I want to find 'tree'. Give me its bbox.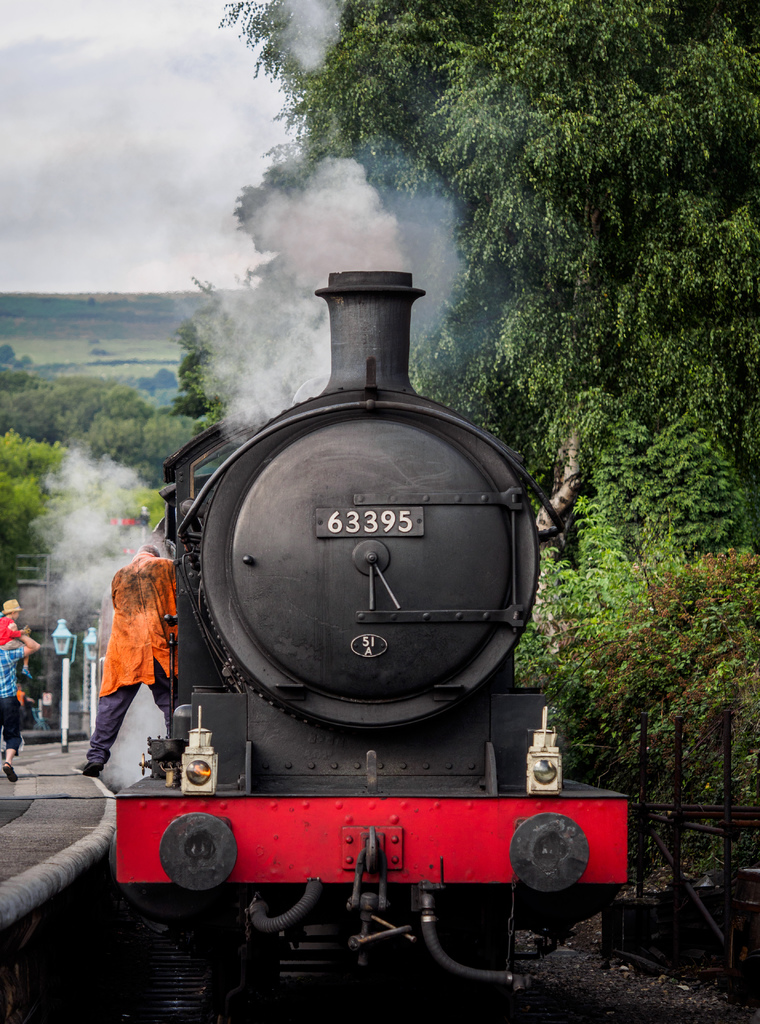
230/0/759/598.
